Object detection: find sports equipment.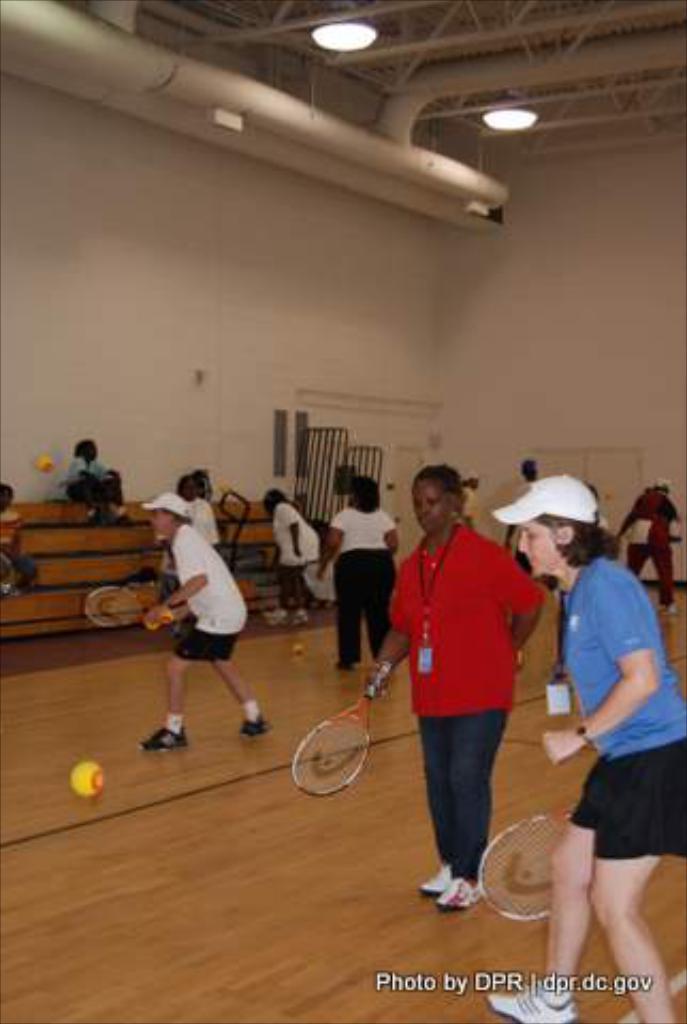
detection(489, 977, 572, 1022).
